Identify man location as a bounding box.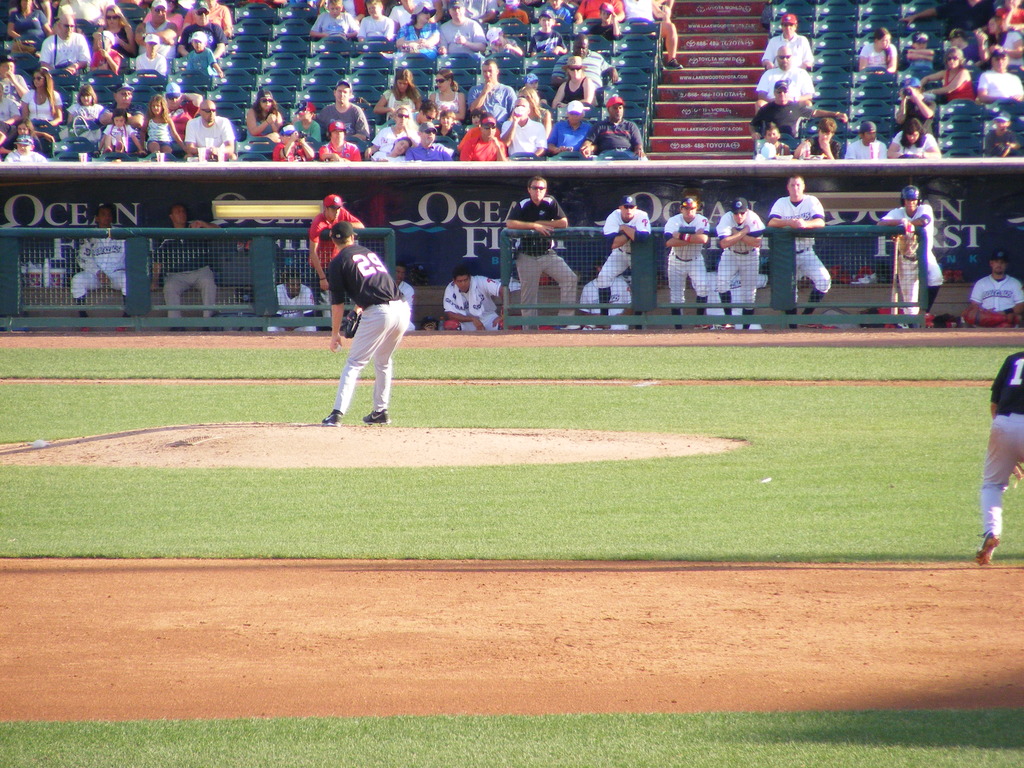
x1=975, y1=352, x2=1023, y2=566.
